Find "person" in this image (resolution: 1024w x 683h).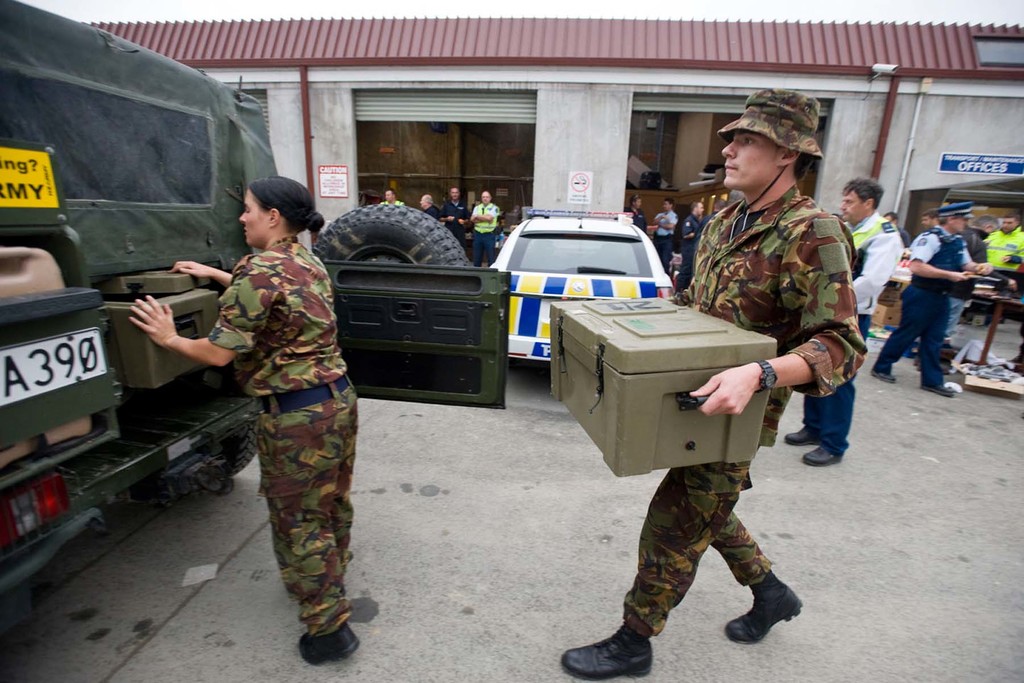
559,87,870,677.
